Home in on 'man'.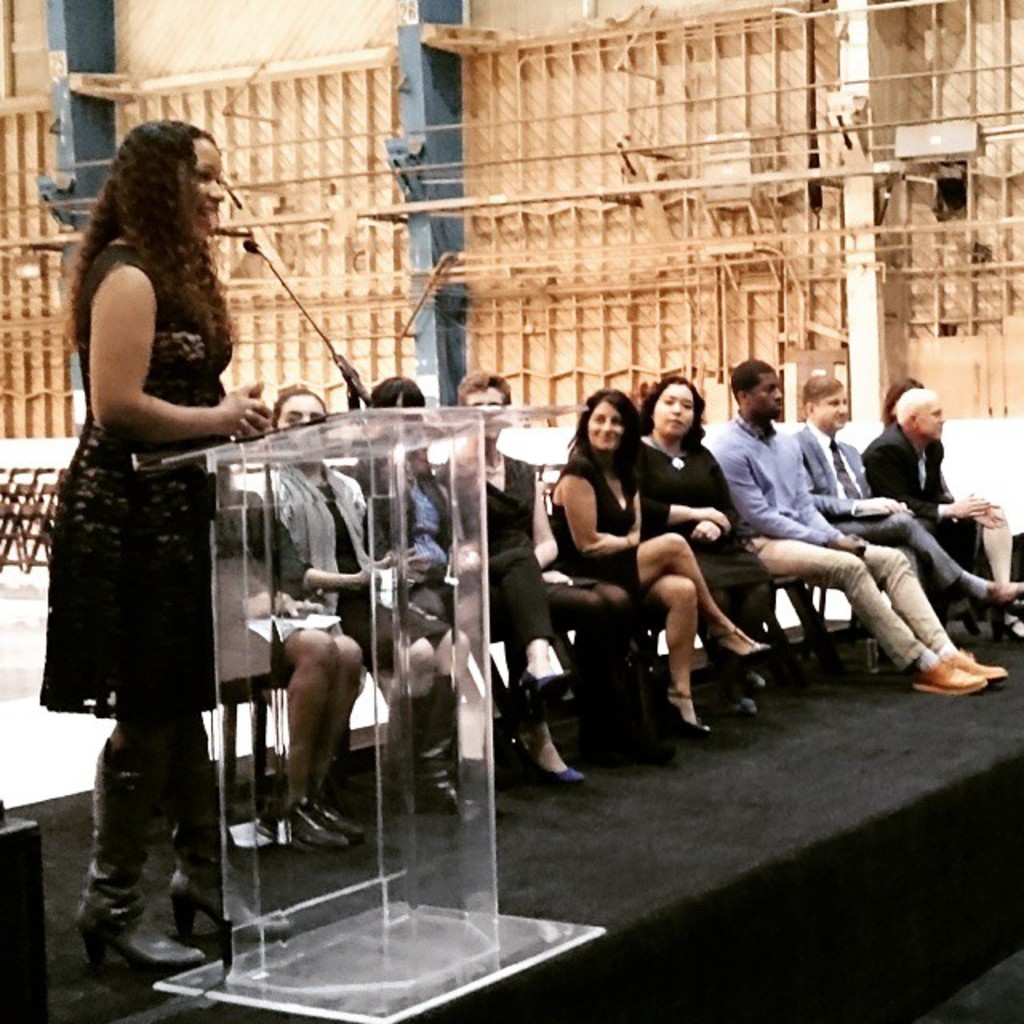
Homed in at (left=694, top=358, right=1002, bottom=694).
